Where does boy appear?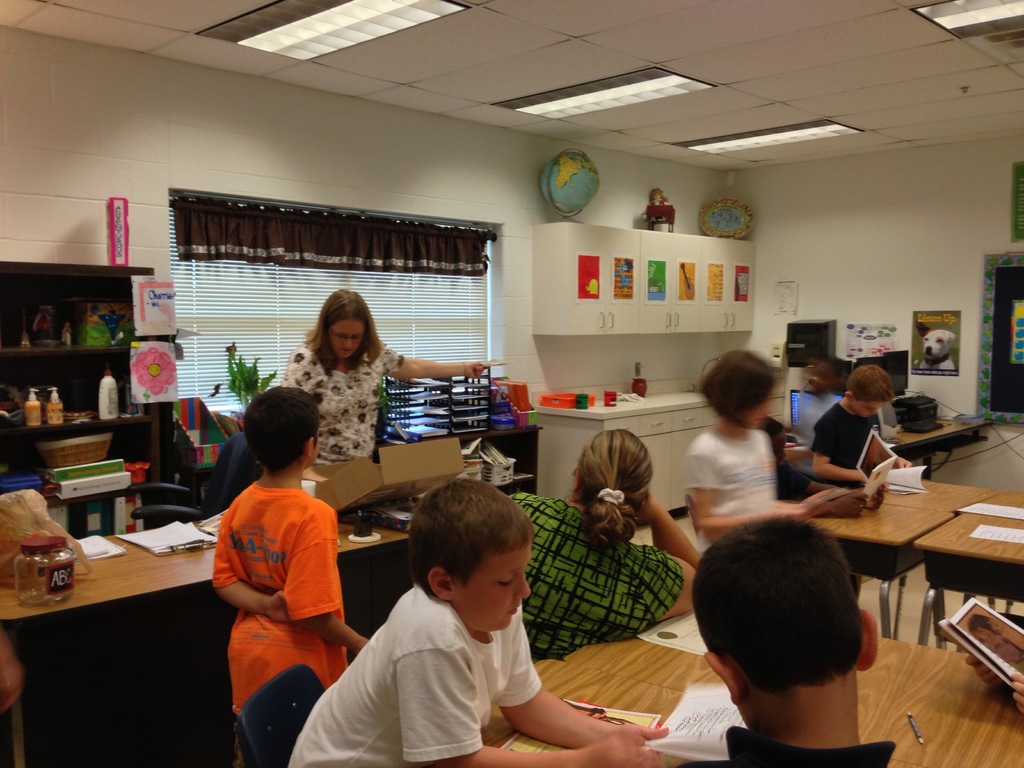
Appears at (673, 511, 895, 767).
